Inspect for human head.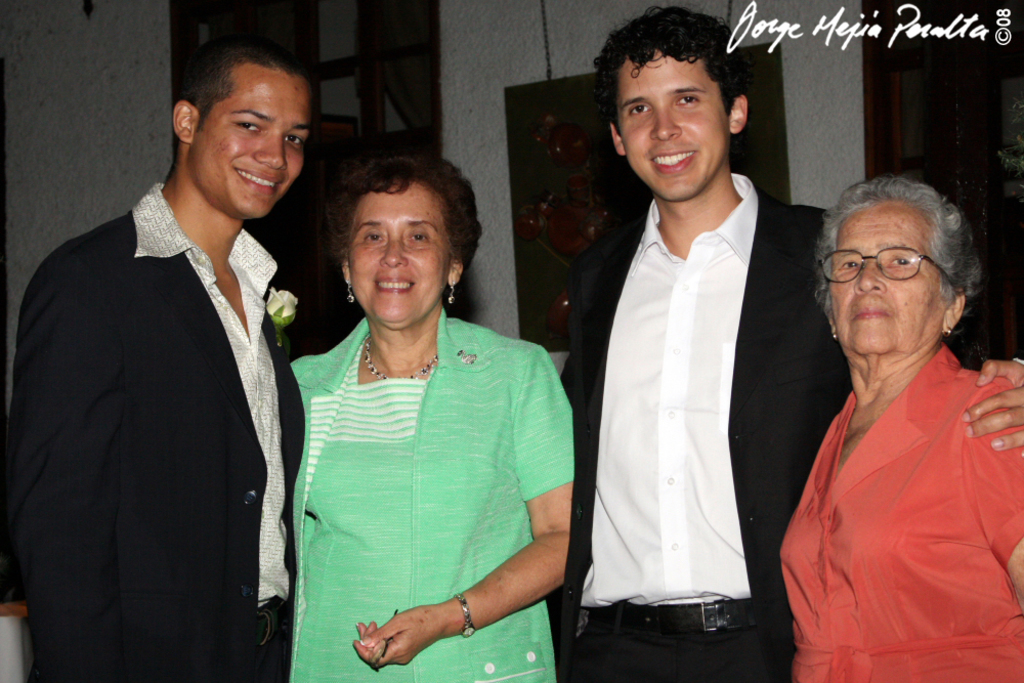
Inspection: x1=591 y1=1 x2=751 y2=200.
